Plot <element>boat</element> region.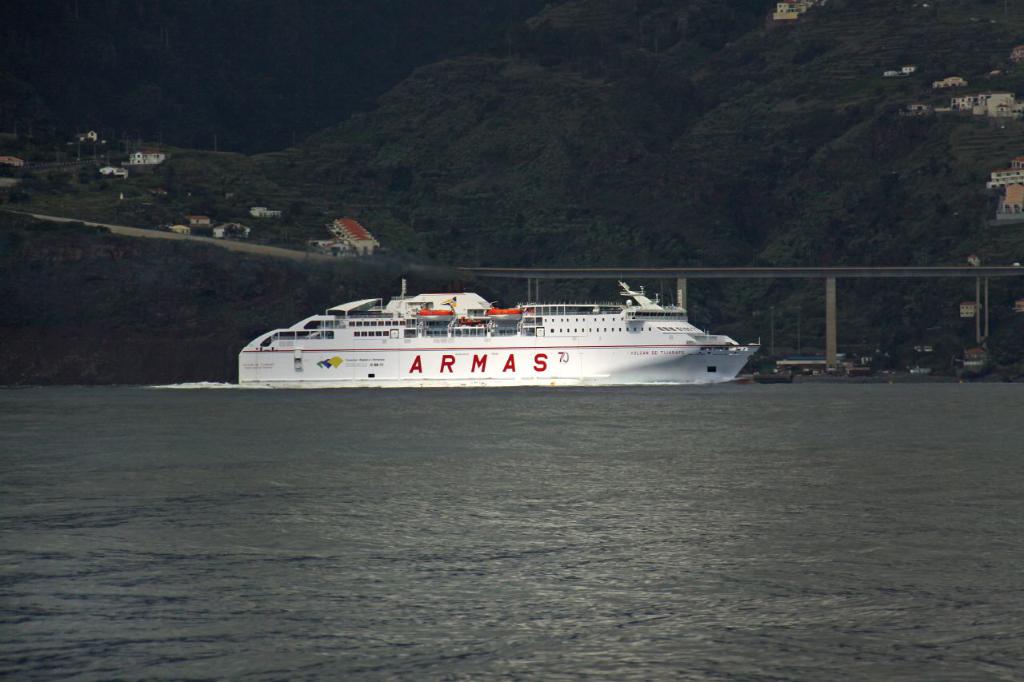
Plotted at (226, 255, 760, 390).
